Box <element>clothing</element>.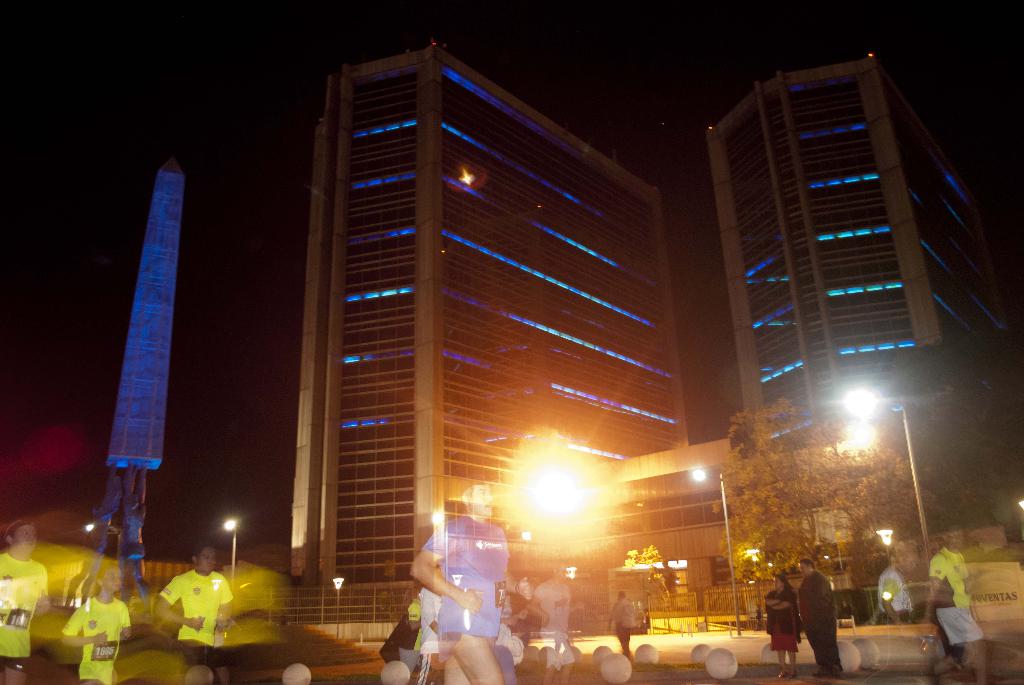
pyautogui.locateOnScreen(158, 567, 232, 679).
